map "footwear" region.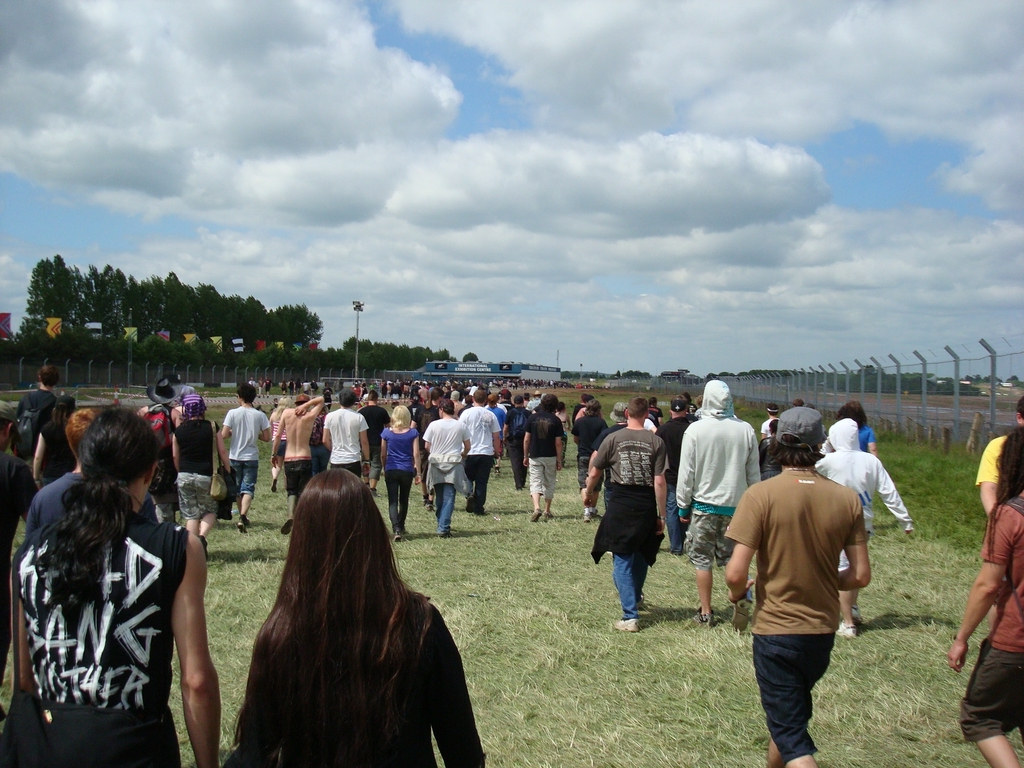
Mapped to (x1=530, y1=509, x2=541, y2=521).
